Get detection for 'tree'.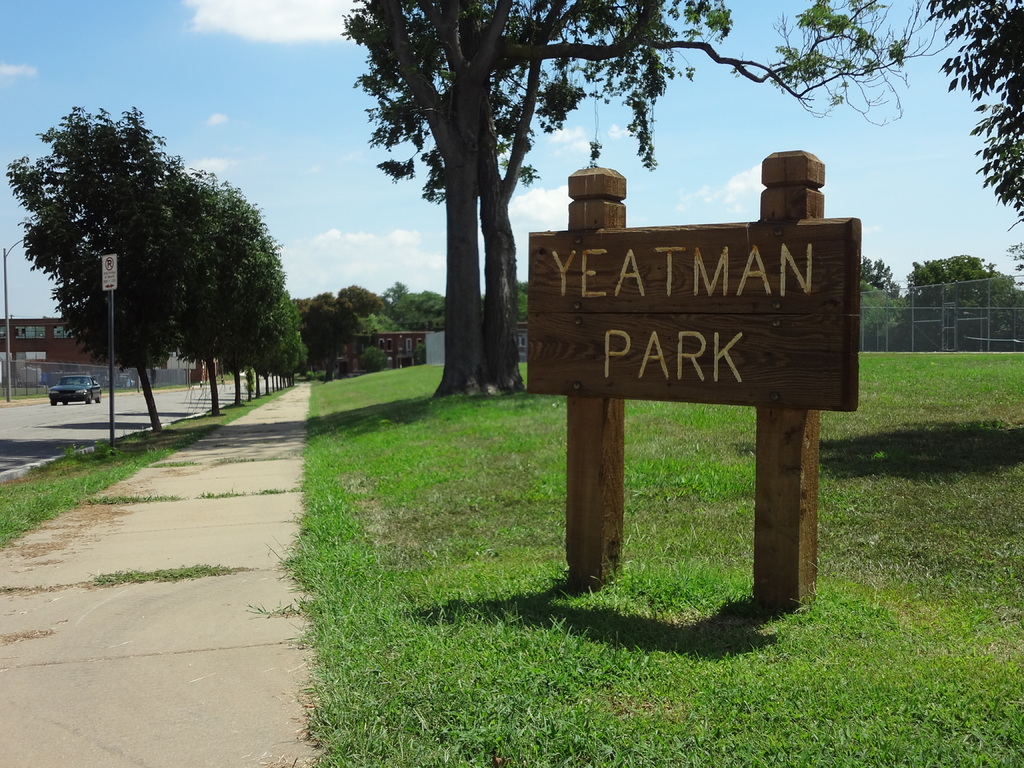
Detection: <bbox>342, 282, 466, 406</bbox>.
